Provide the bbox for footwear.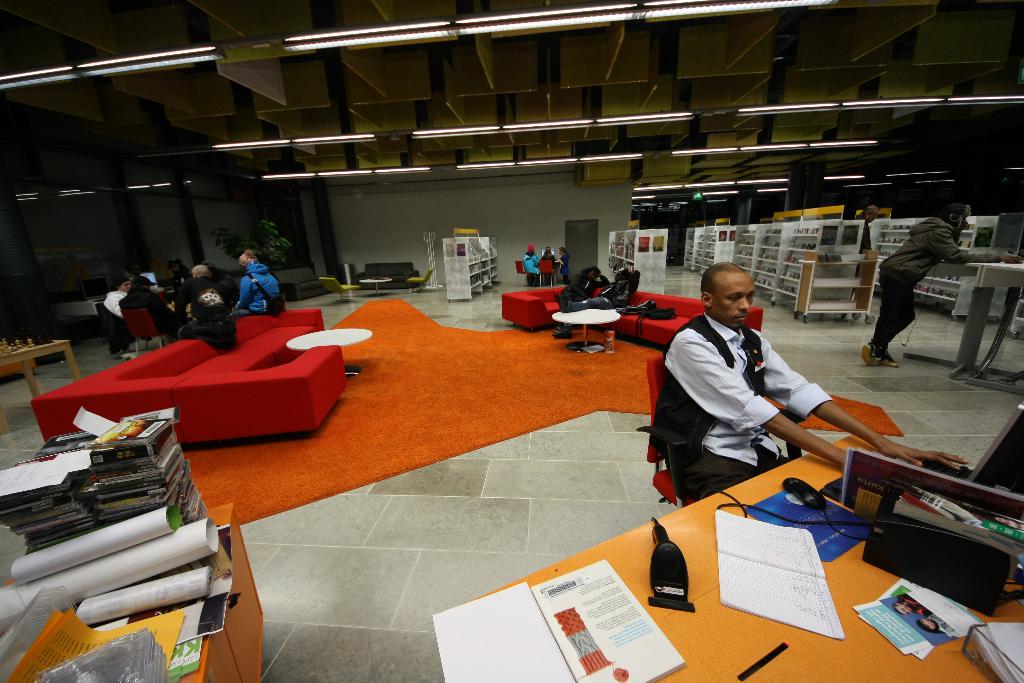
locate(556, 293, 567, 313).
